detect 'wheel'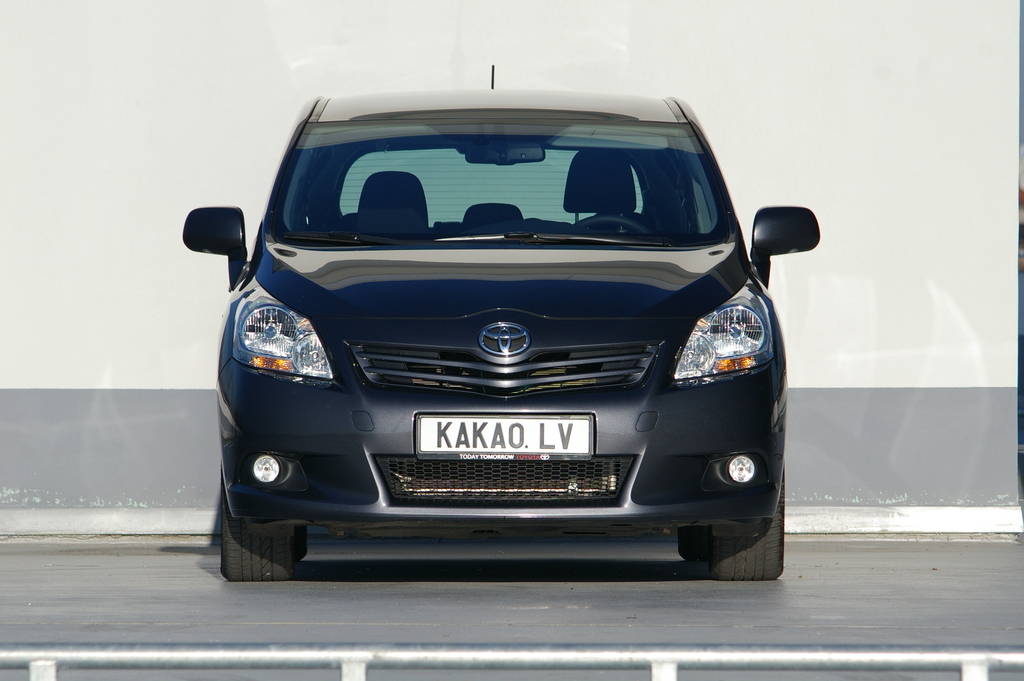
<region>218, 463, 291, 580</region>
